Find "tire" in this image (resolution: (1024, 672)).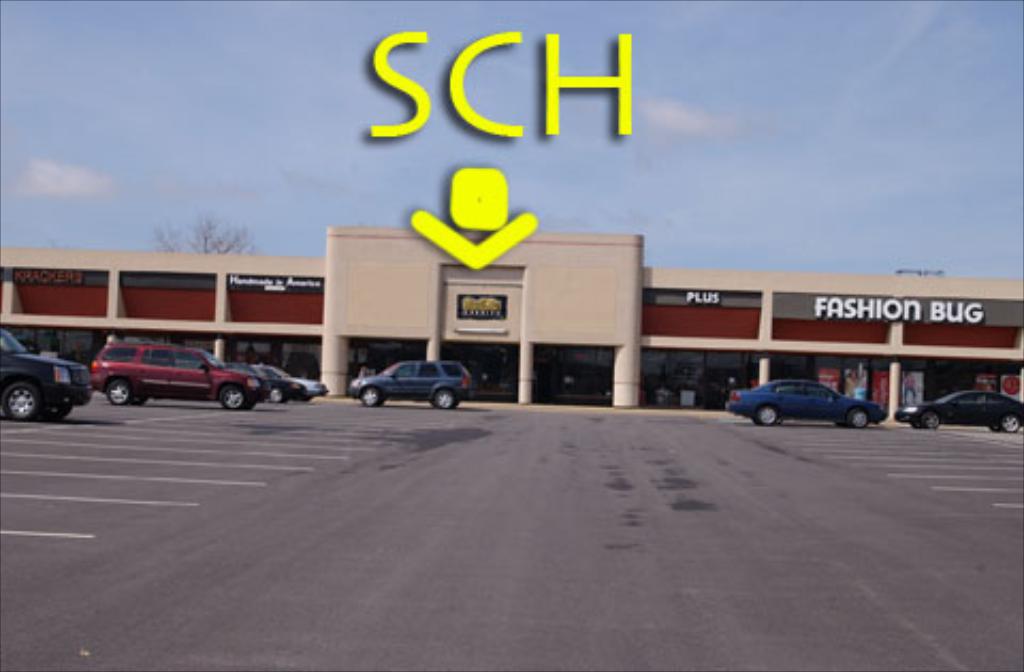
bbox=(109, 382, 130, 405).
